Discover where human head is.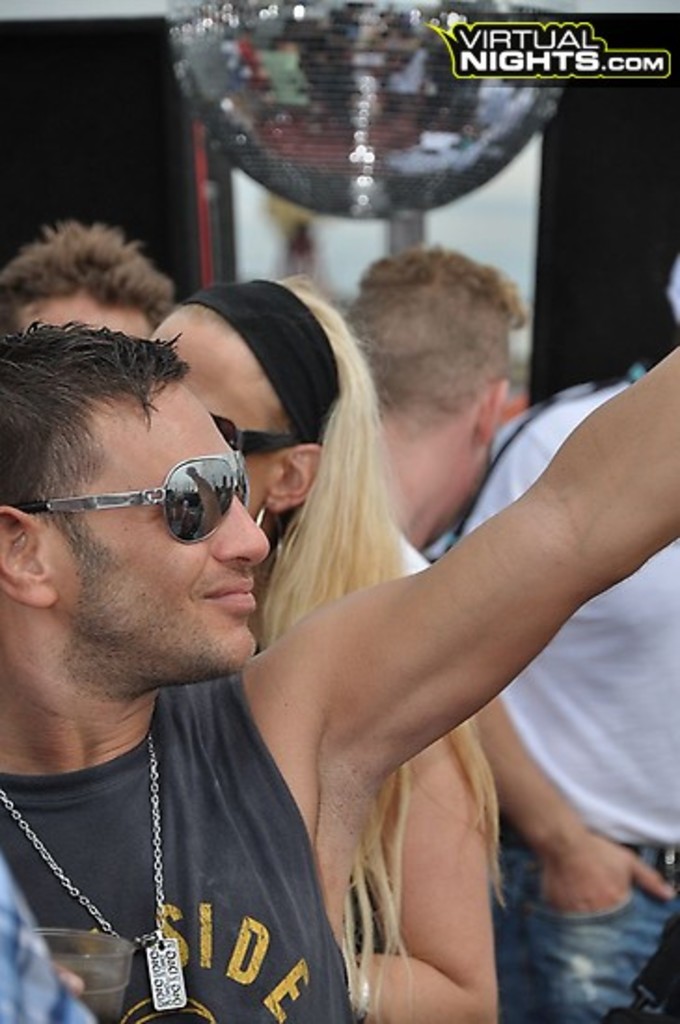
Discovered at [left=6, top=328, right=285, bottom=713].
